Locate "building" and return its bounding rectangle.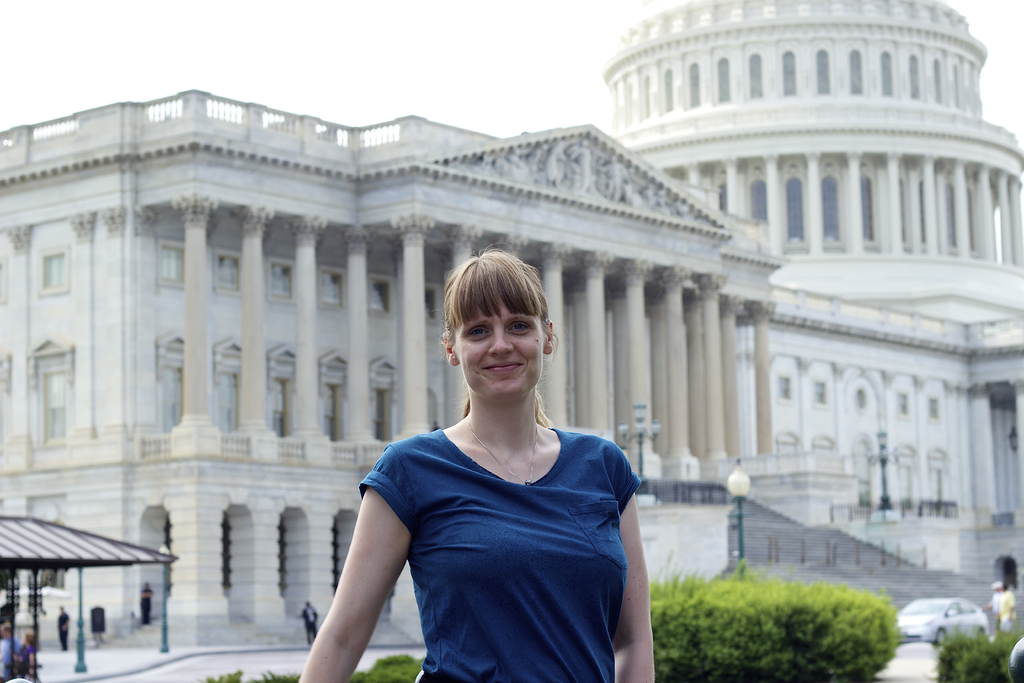
select_region(607, 0, 1023, 583).
